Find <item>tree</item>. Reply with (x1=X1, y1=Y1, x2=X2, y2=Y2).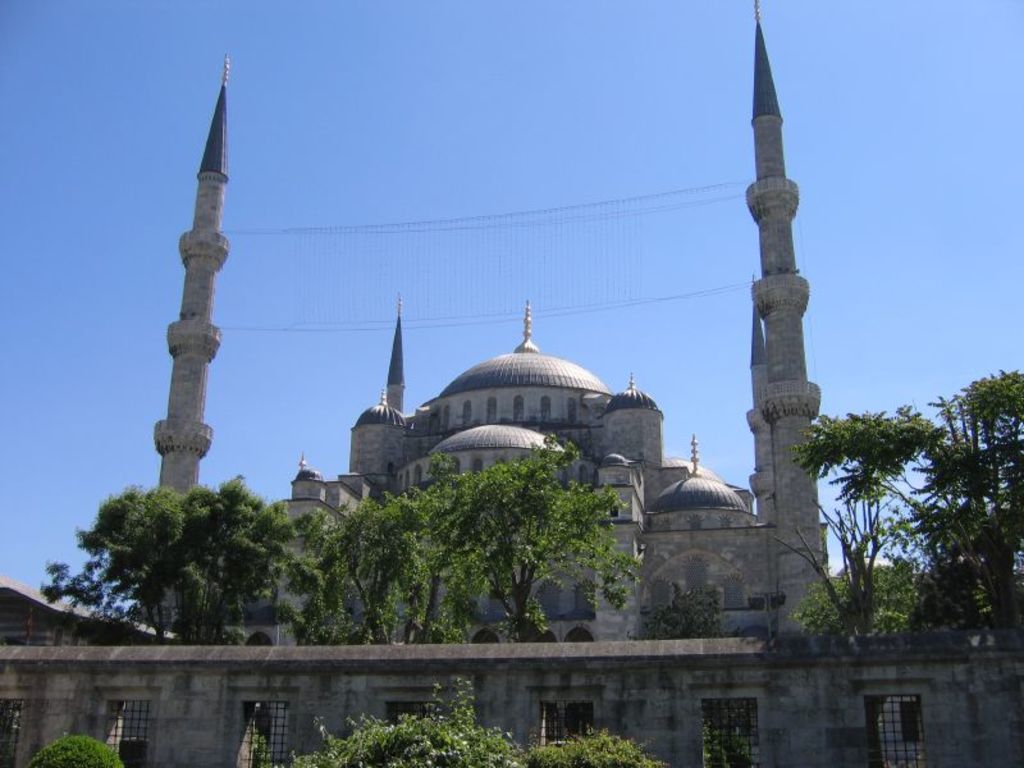
(x1=646, y1=572, x2=726, y2=639).
